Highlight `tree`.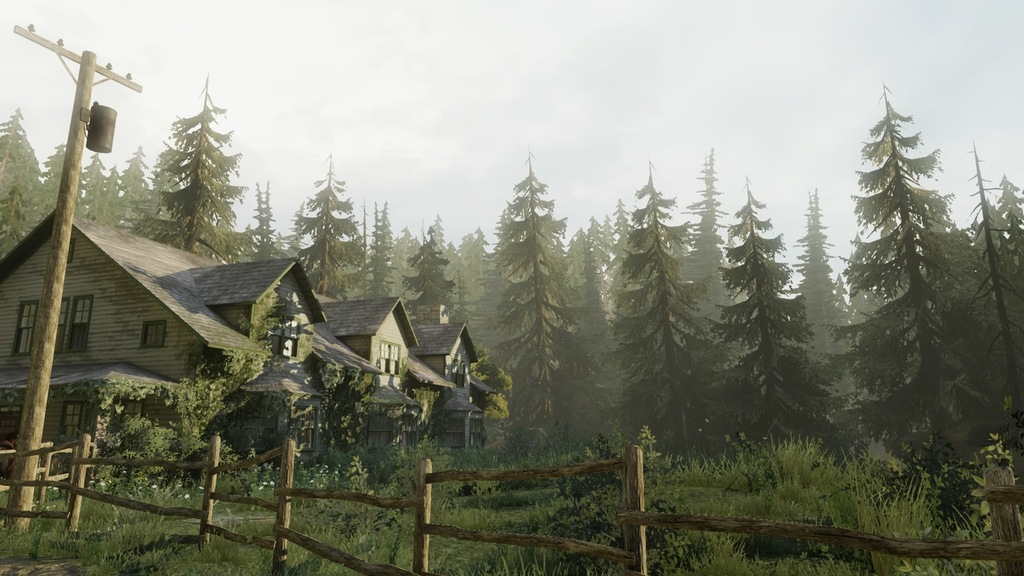
Highlighted region: 826/76/979/513.
